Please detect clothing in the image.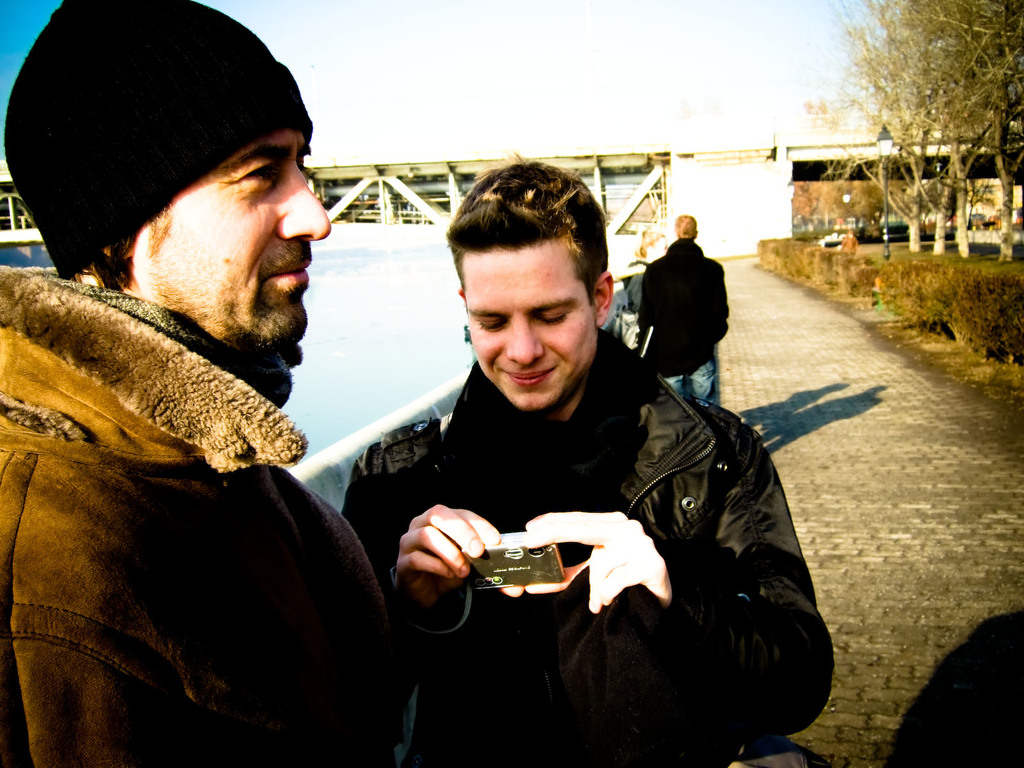
(636, 232, 734, 403).
